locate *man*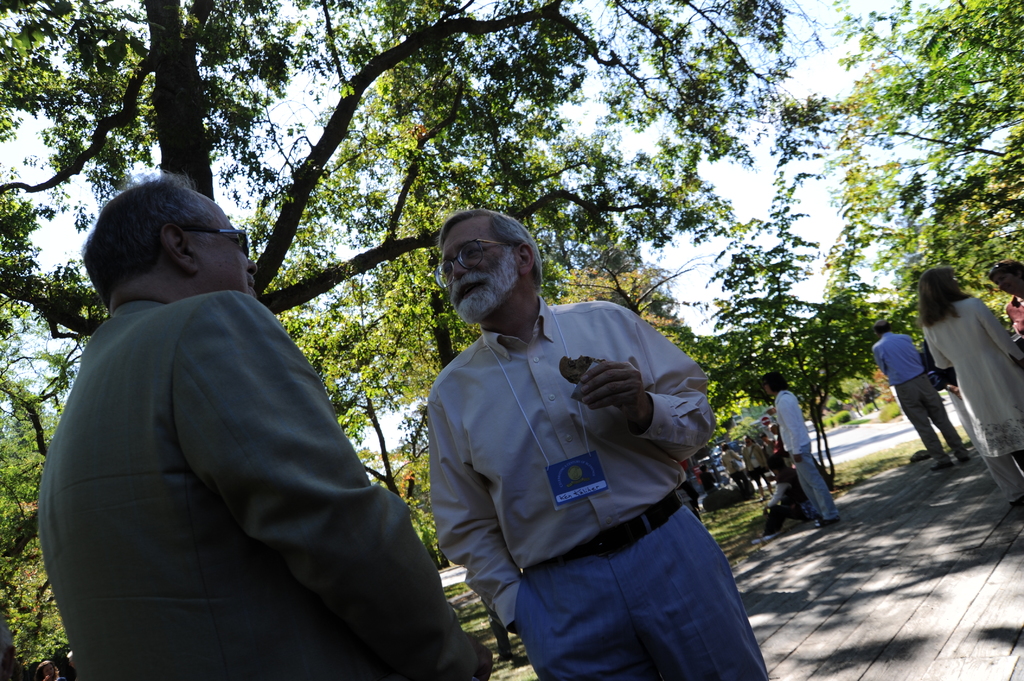
pyautogui.locateOnScreen(412, 196, 756, 668)
